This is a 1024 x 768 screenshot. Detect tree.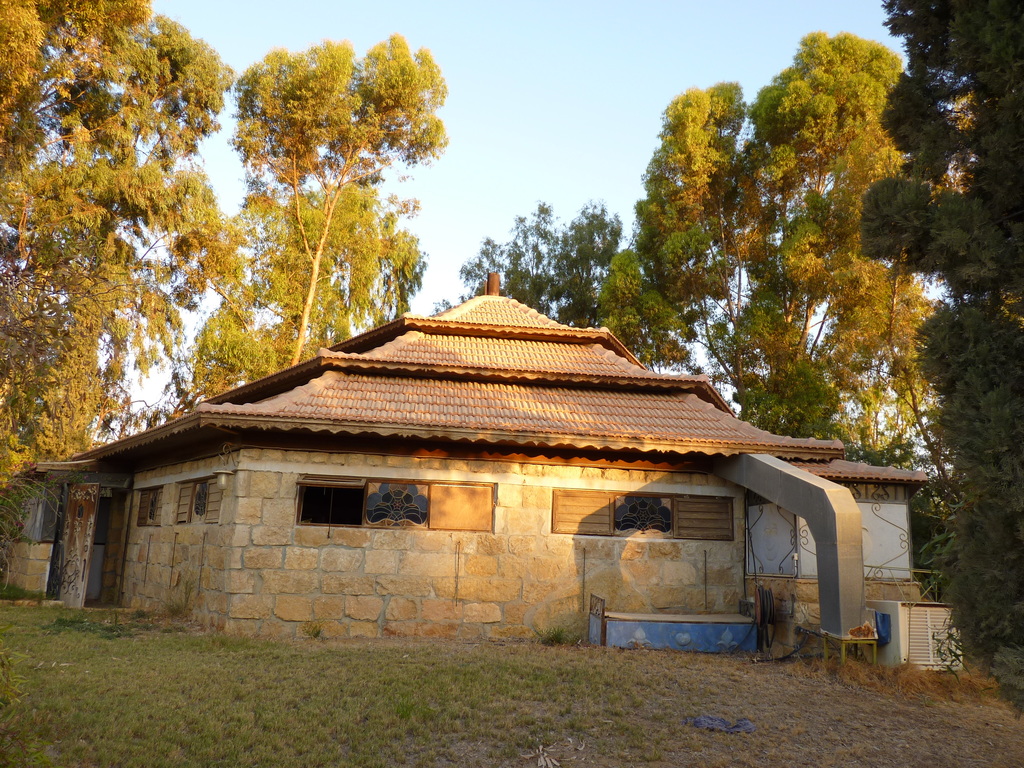
bbox=(599, 29, 943, 438).
